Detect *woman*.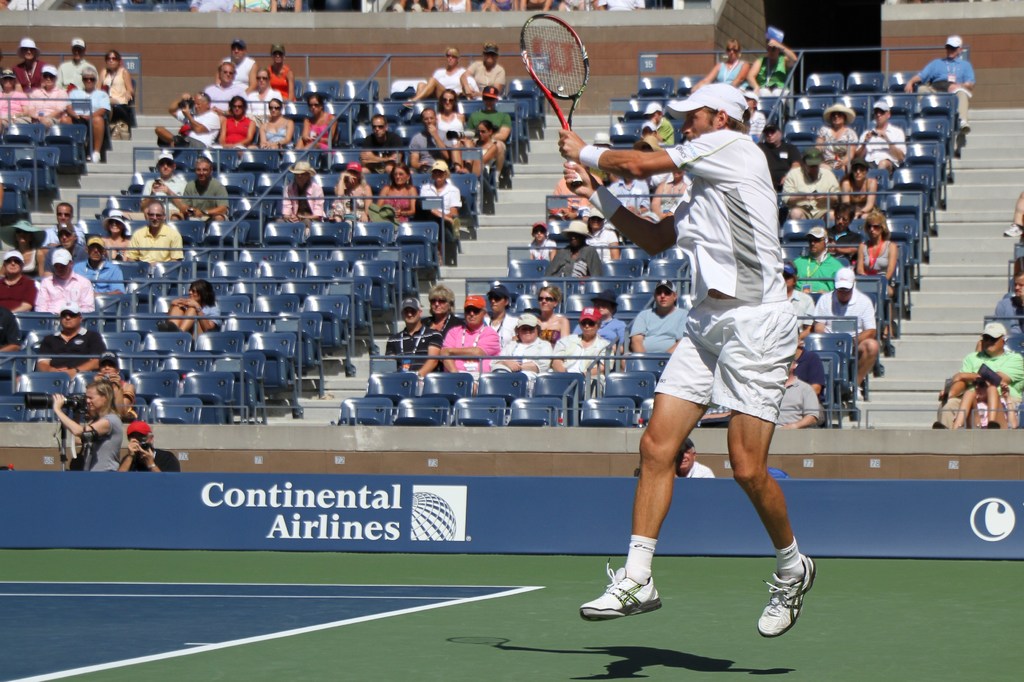
Detected at <region>652, 170, 685, 219</region>.
